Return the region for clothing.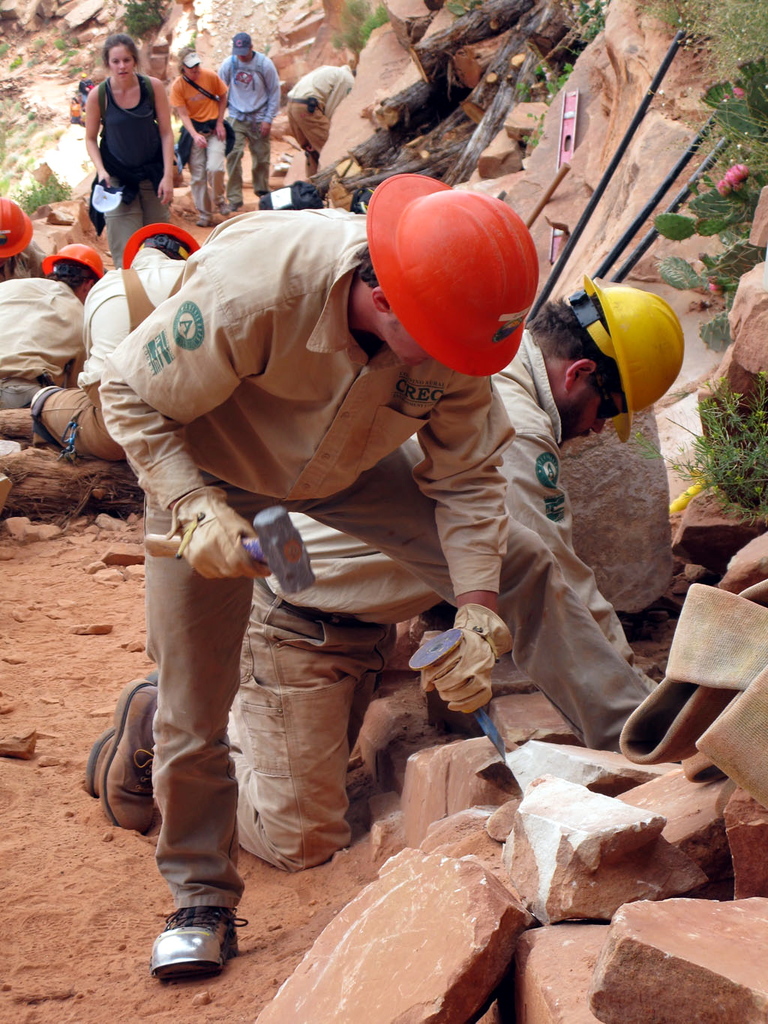
0, 242, 44, 282.
